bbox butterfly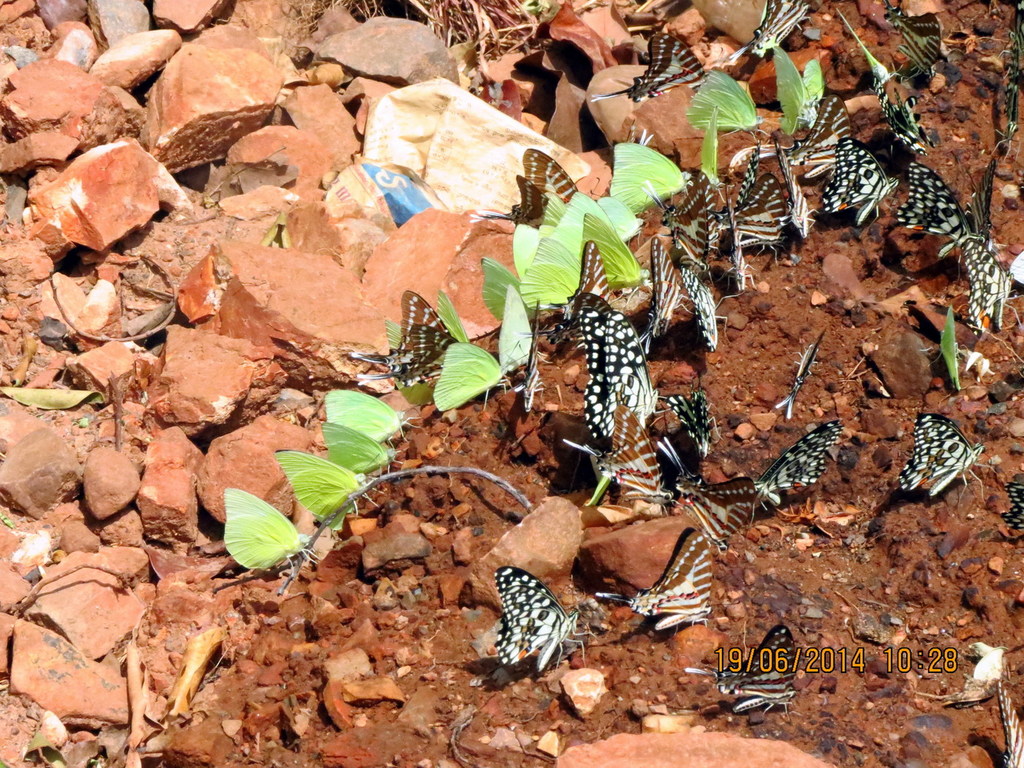
bbox=(575, 246, 662, 323)
